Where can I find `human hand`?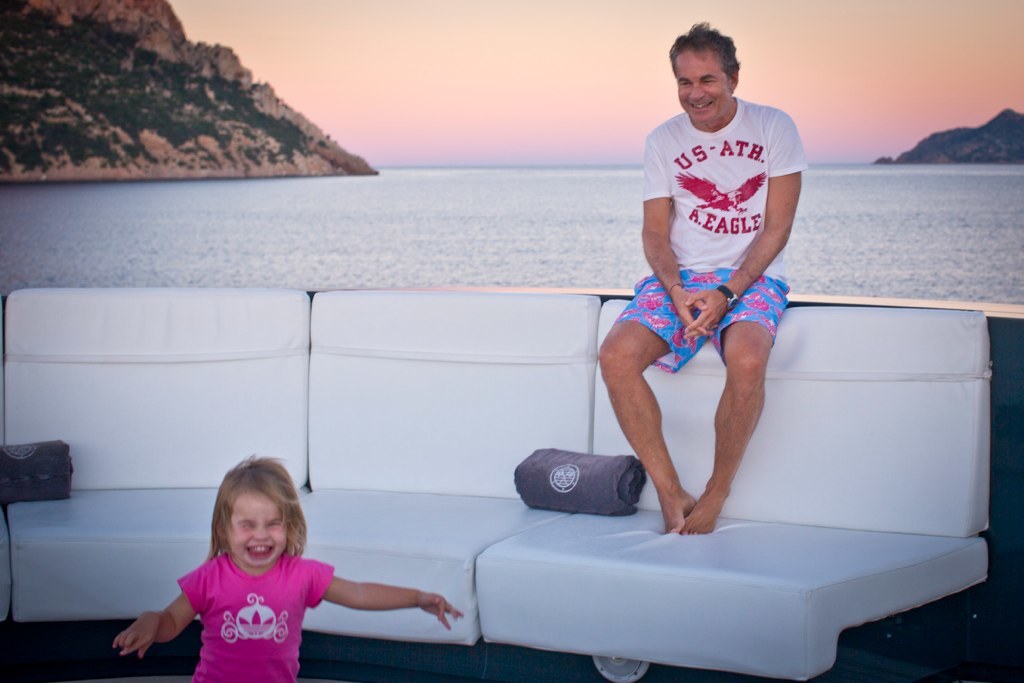
You can find it at x1=679 y1=290 x2=729 y2=341.
